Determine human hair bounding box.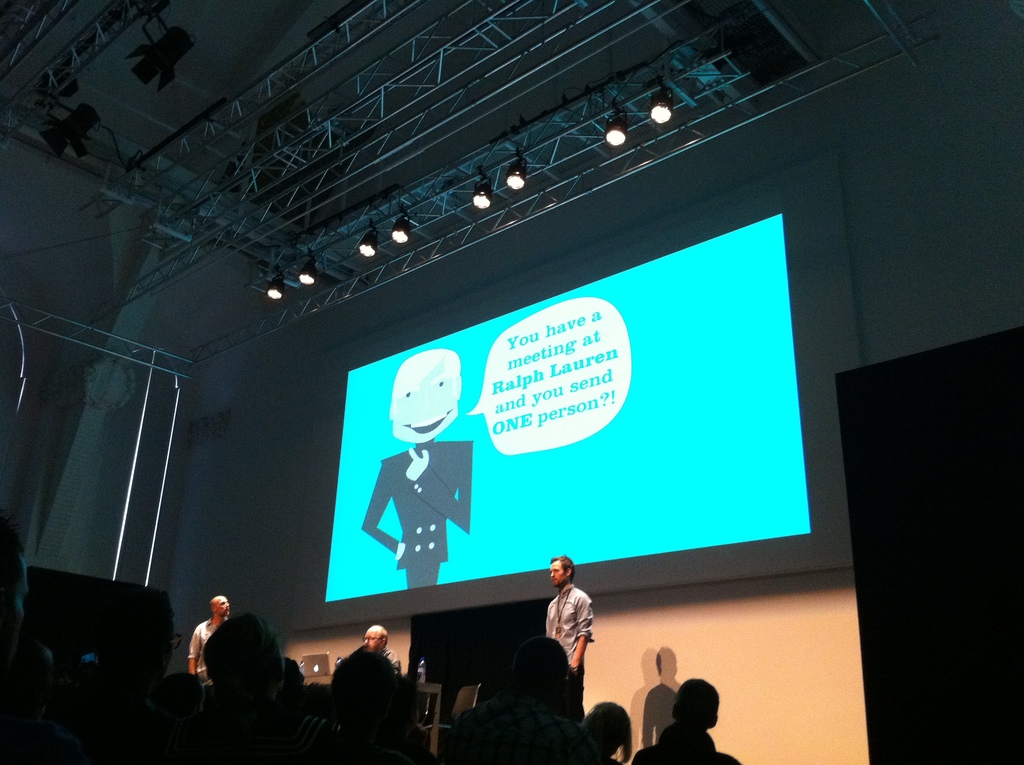
Determined: region(547, 557, 576, 572).
